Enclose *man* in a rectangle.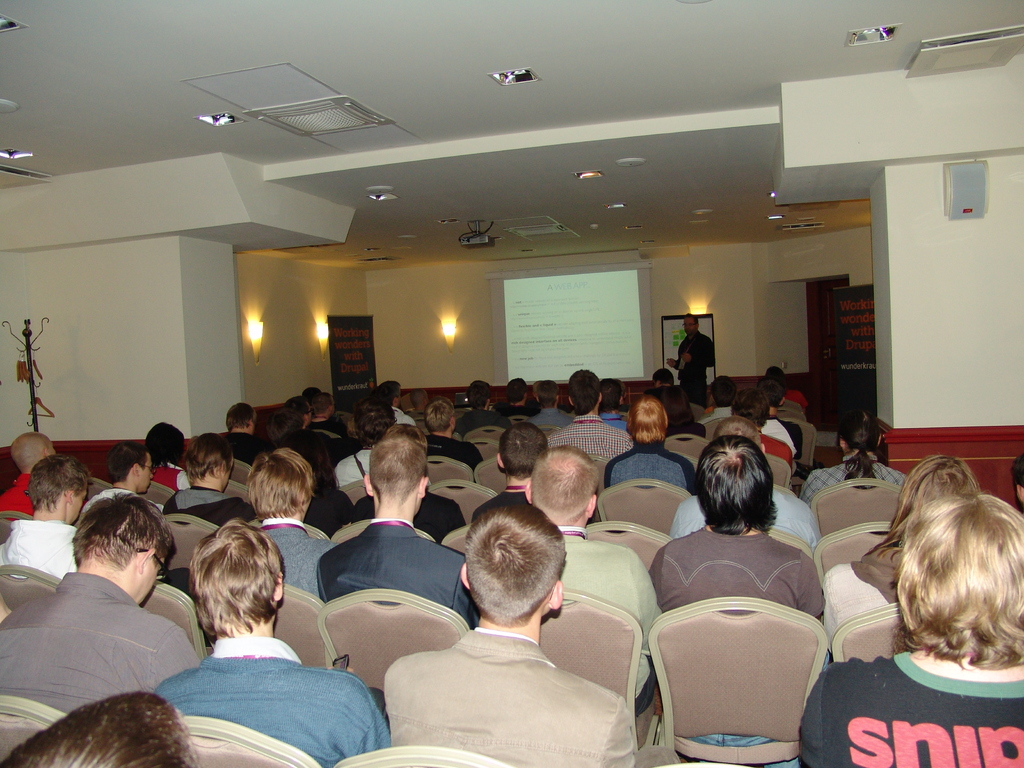
region(216, 398, 271, 471).
